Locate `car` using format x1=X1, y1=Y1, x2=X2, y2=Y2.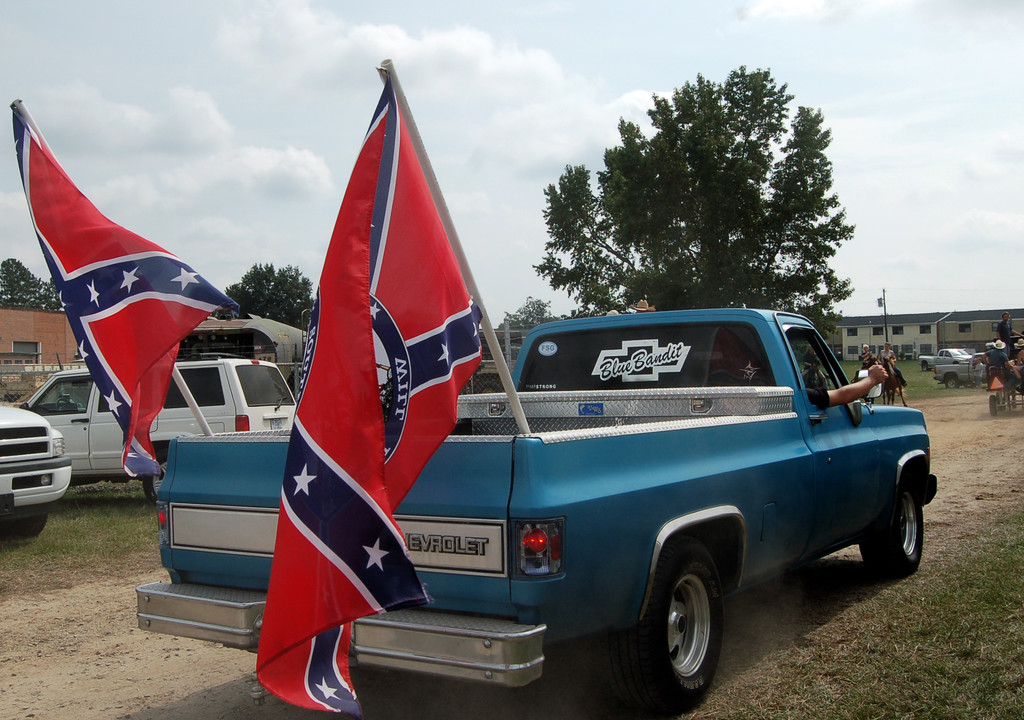
x1=13, y1=354, x2=296, y2=501.
